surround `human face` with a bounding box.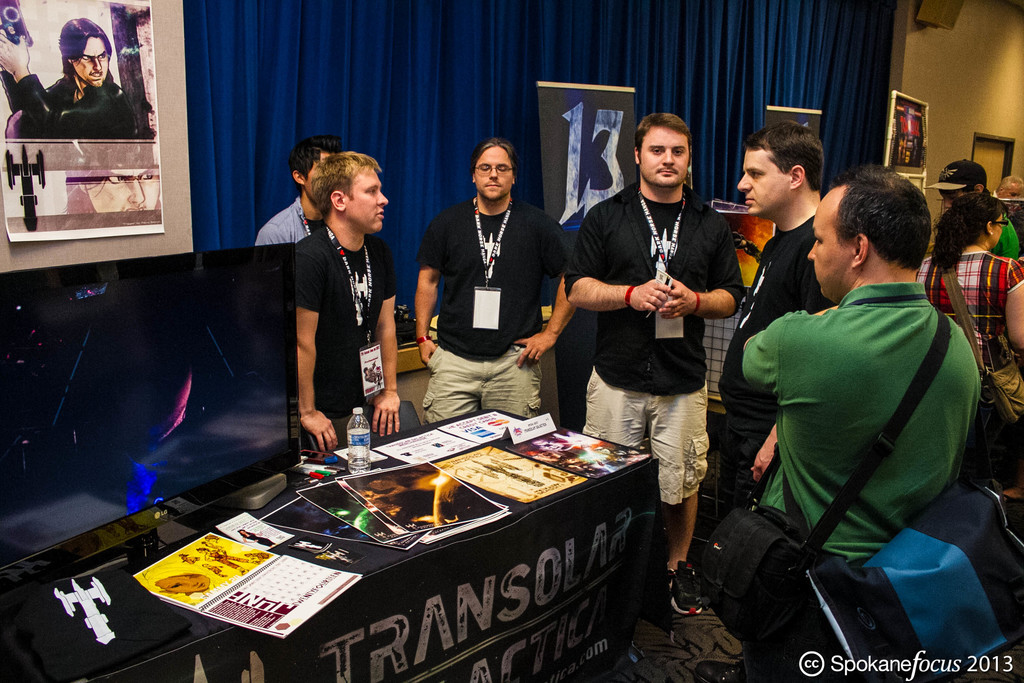
{"left": 738, "top": 143, "right": 783, "bottom": 212}.
